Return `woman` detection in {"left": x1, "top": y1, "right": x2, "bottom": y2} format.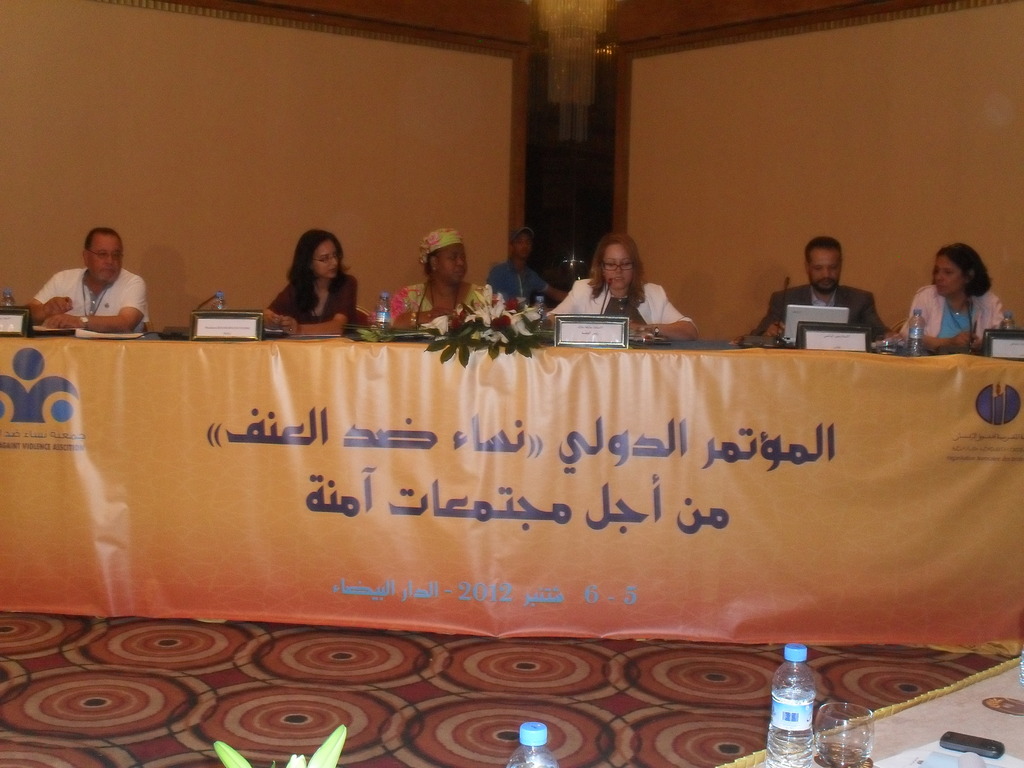
{"left": 901, "top": 241, "right": 1004, "bottom": 349}.
